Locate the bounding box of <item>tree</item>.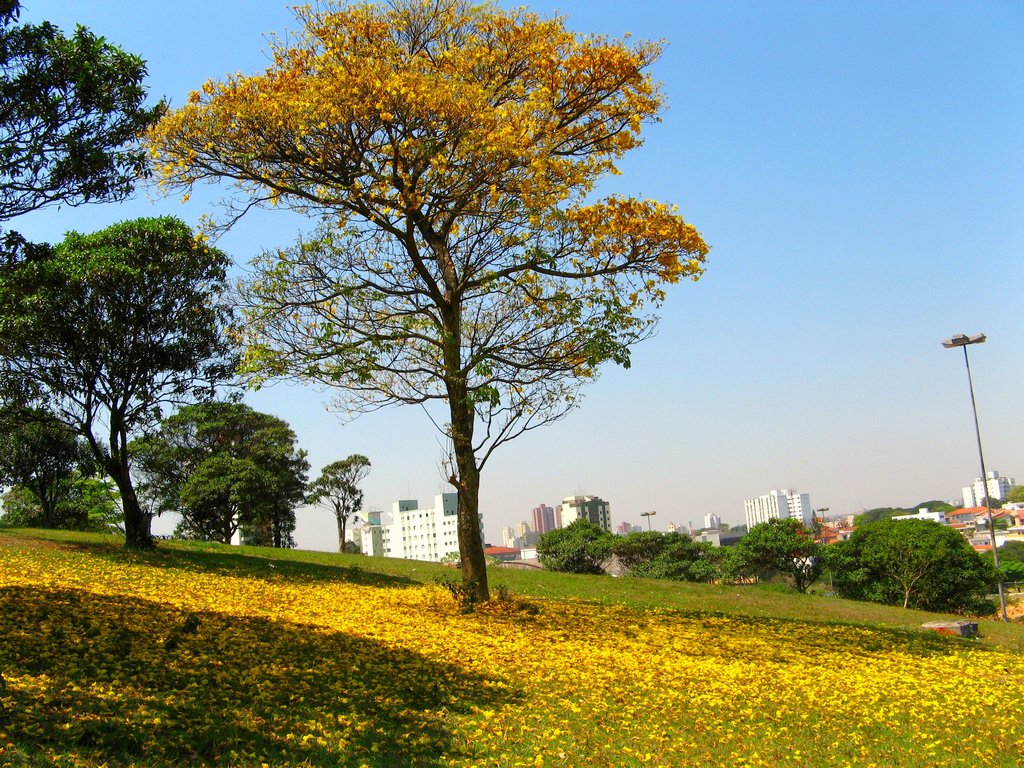
Bounding box: (left=915, top=497, right=954, bottom=515).
